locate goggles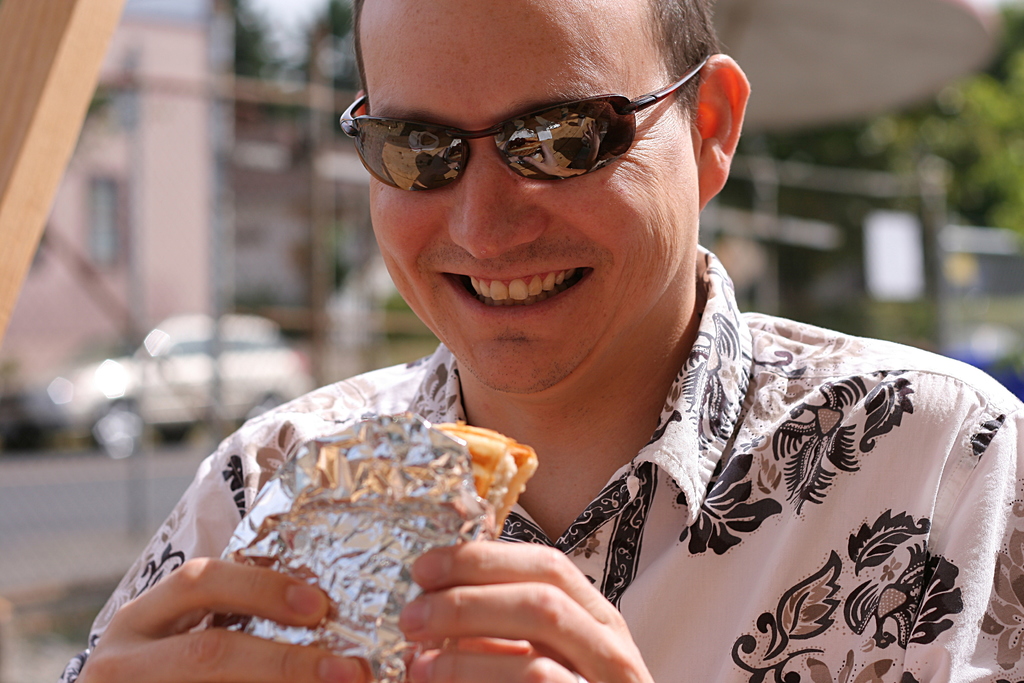
336,63,722,183
